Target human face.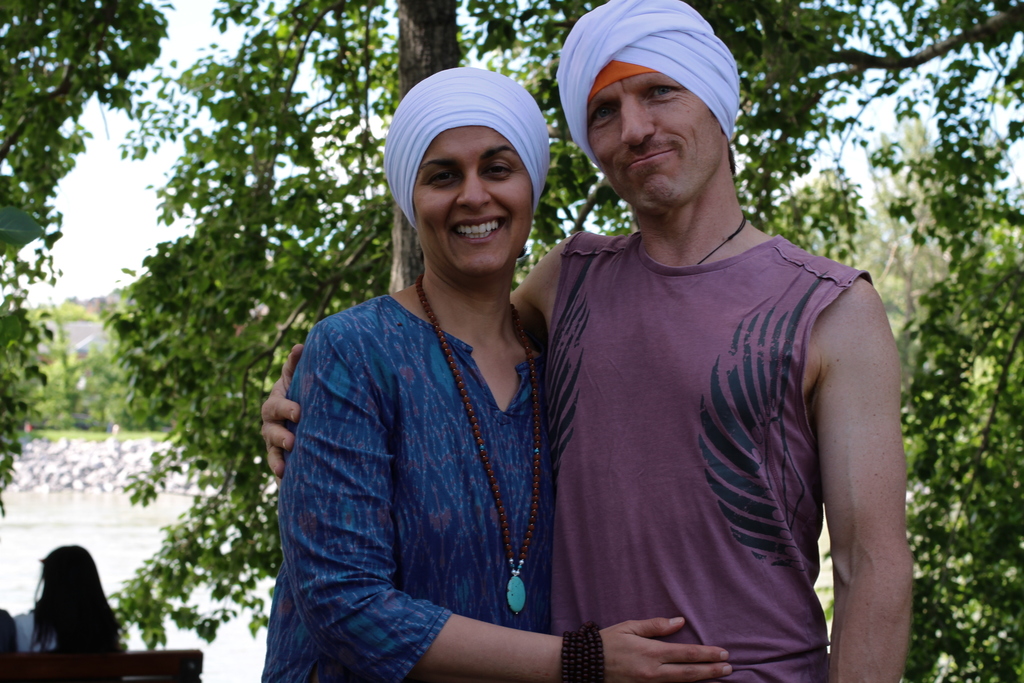
Target region: bbox(413, 126, 532, 274).
